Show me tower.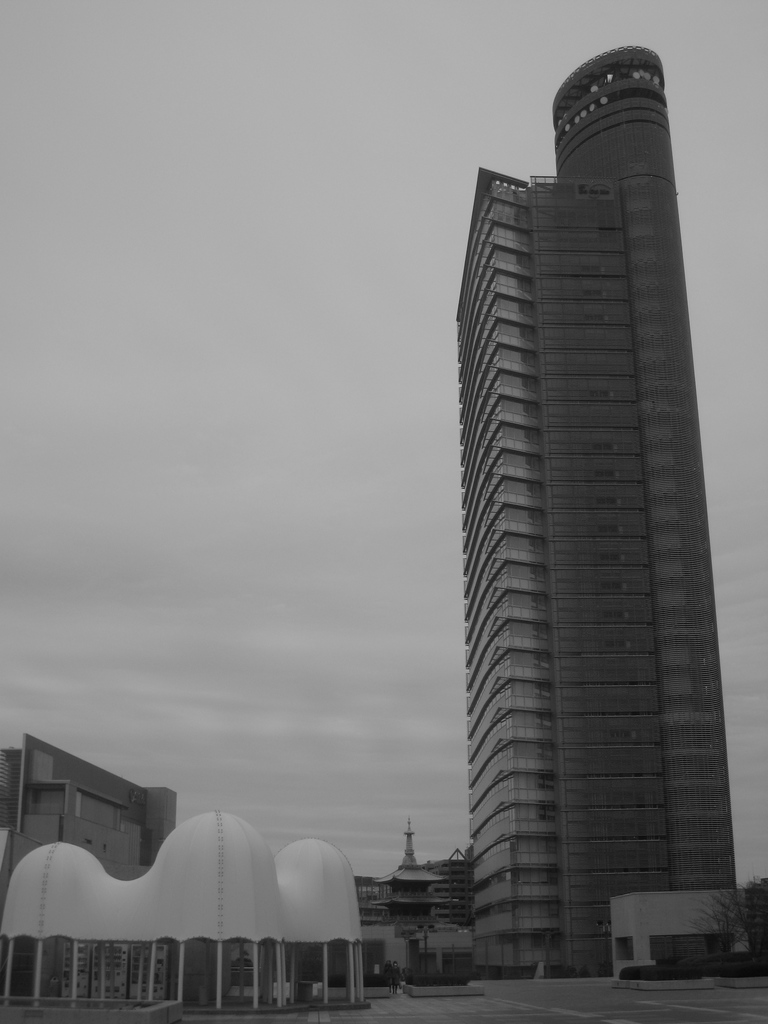
tower is here: box=[457, 167, 532, 1007].
